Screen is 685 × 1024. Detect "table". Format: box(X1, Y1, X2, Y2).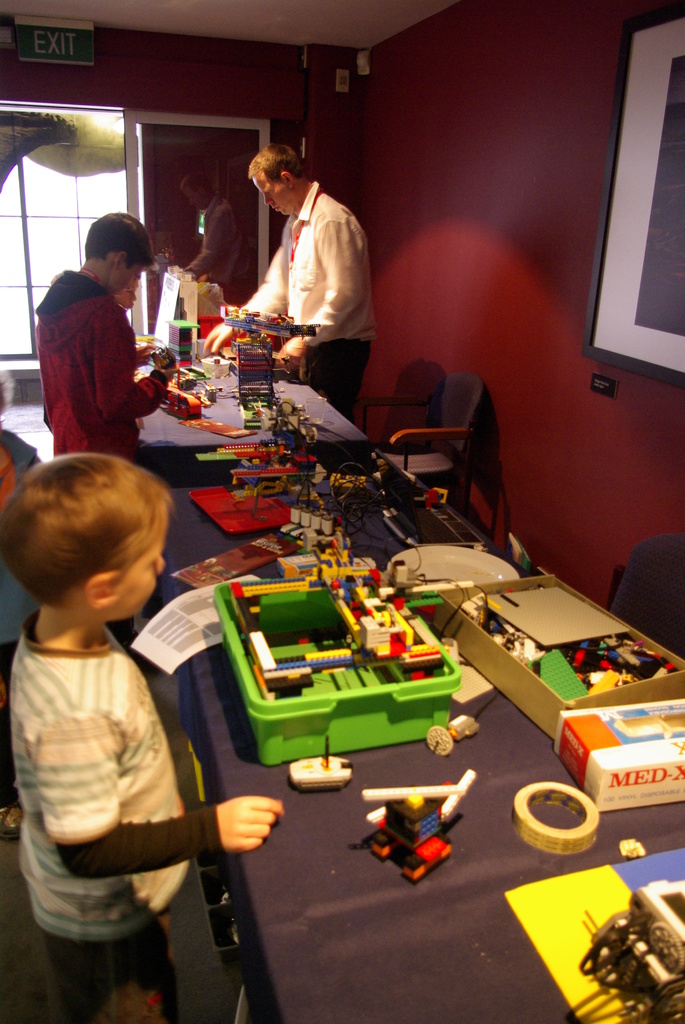
box(148, 457, 684, 1023).
